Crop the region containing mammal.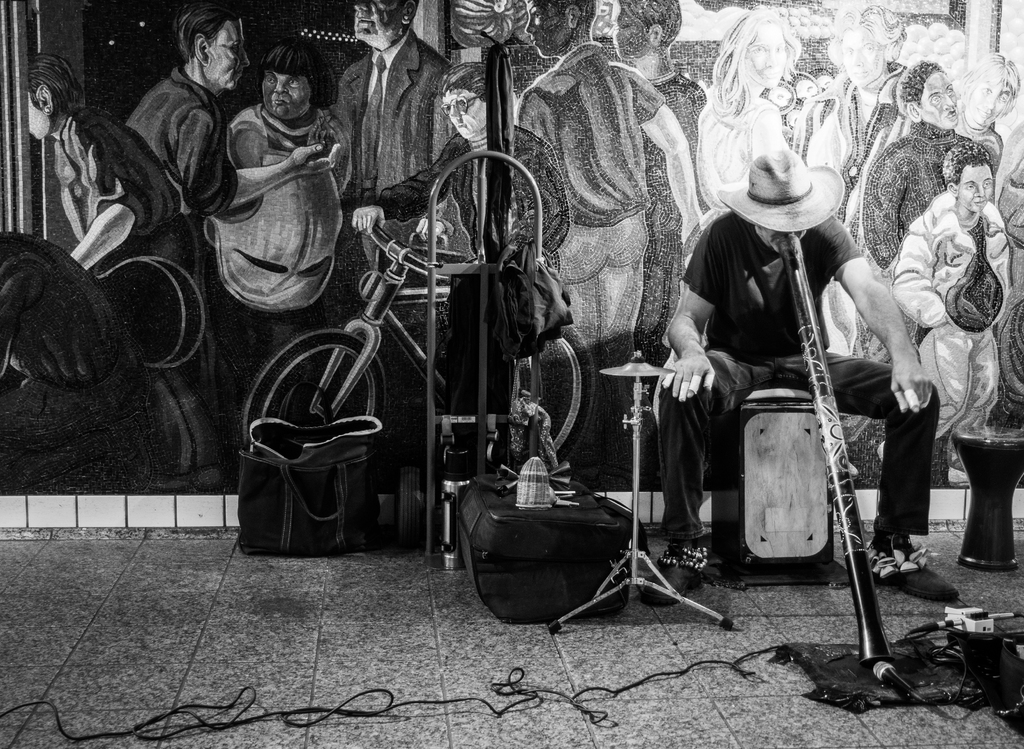
Crop region: BBox(25, 54, 228, 500).
